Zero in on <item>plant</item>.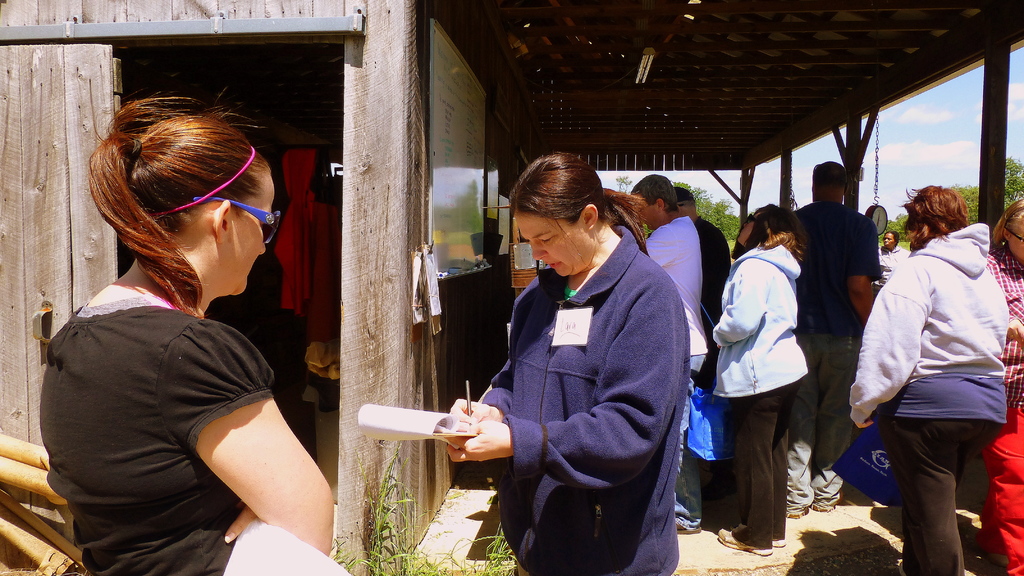
Zeroed in: bbox=[343, 457, 531, 575].
